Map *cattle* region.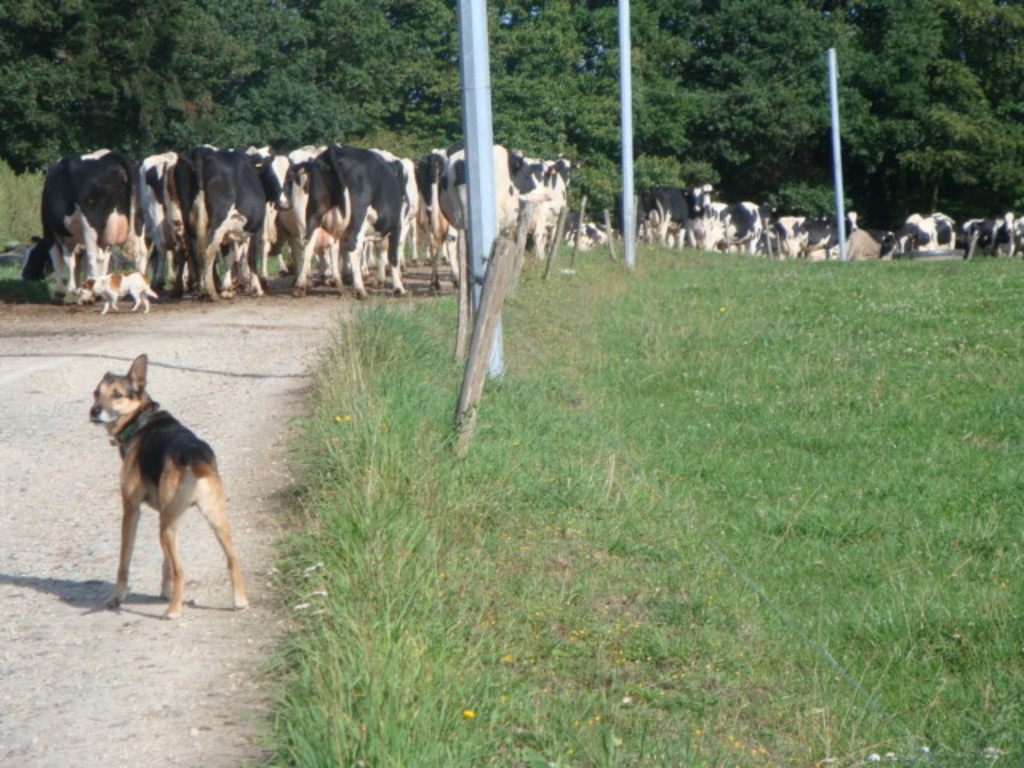
Mapped to box(776, 211, 853, 261).
